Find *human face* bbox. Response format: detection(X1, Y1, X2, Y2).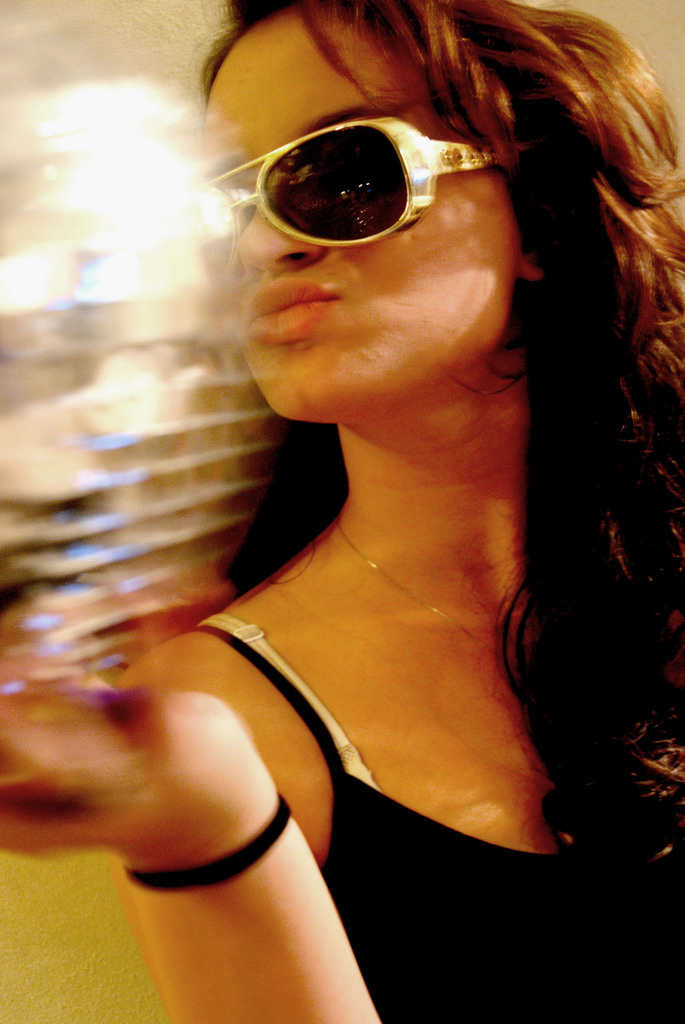
detection(197, 0, 515, 420).
